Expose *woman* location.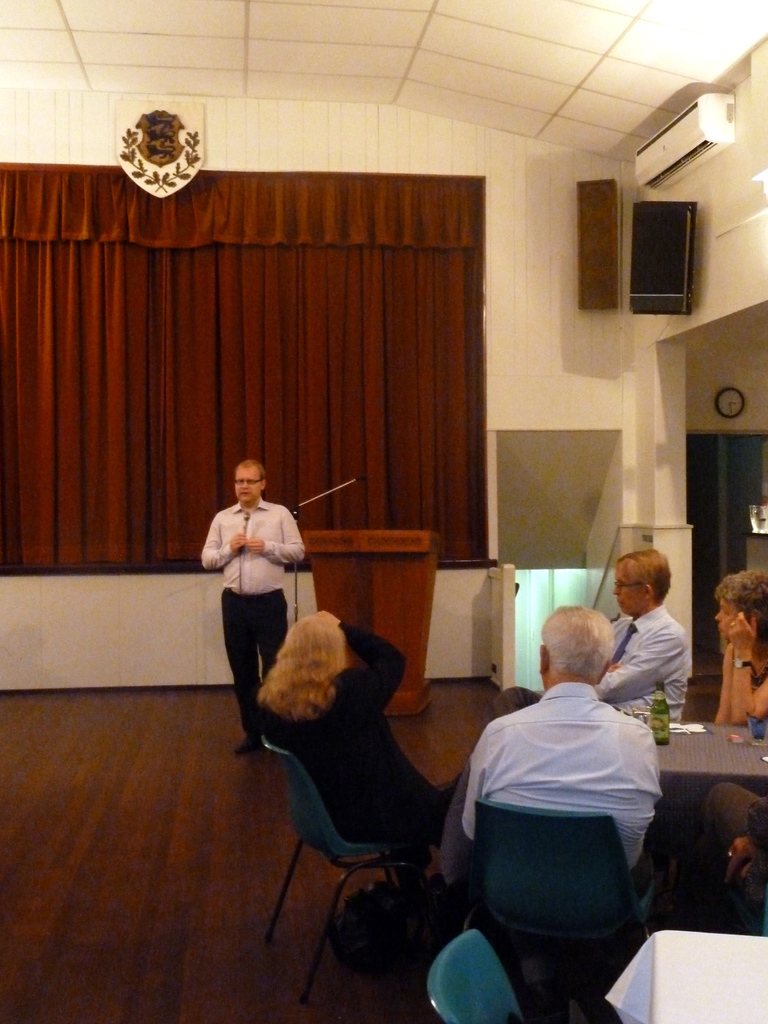
Exposed at bbox(720, 575, 767, 717).
